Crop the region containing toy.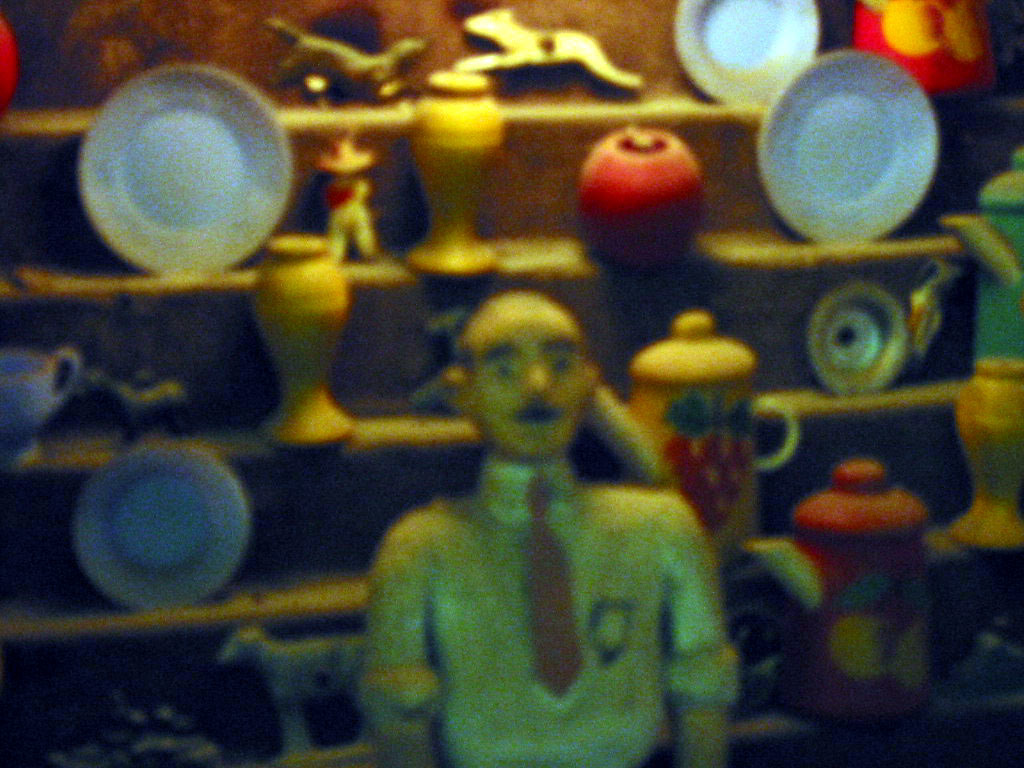
Crop region: (left=321, top=124, right=377, bottom=265).
